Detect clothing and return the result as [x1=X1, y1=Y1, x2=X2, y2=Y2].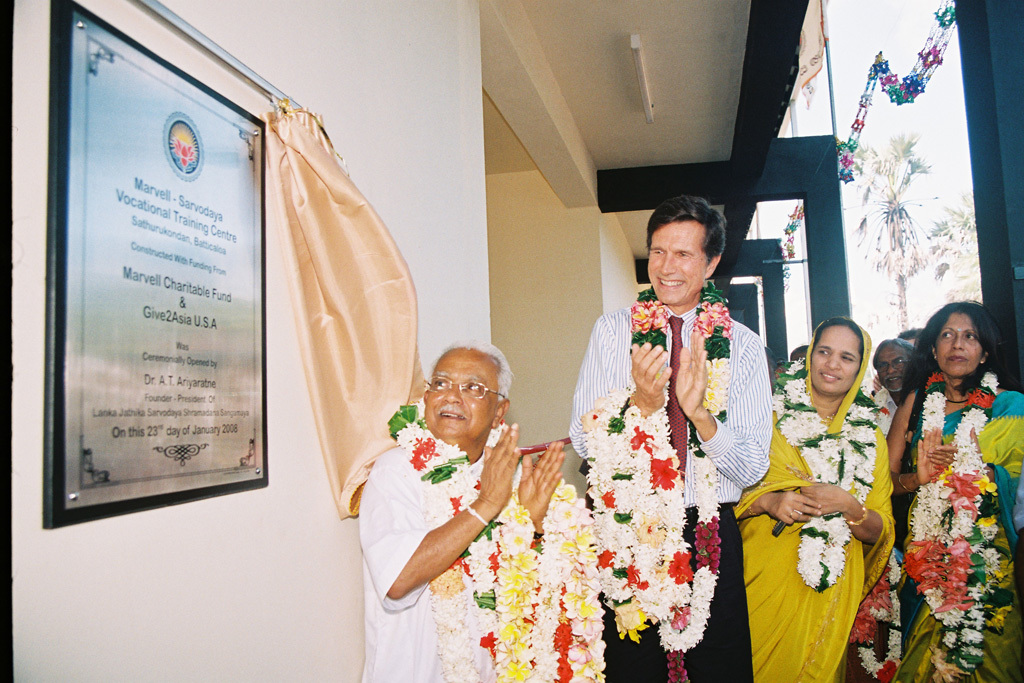
[x1=355, y1=419, x2=523, y2=682].
